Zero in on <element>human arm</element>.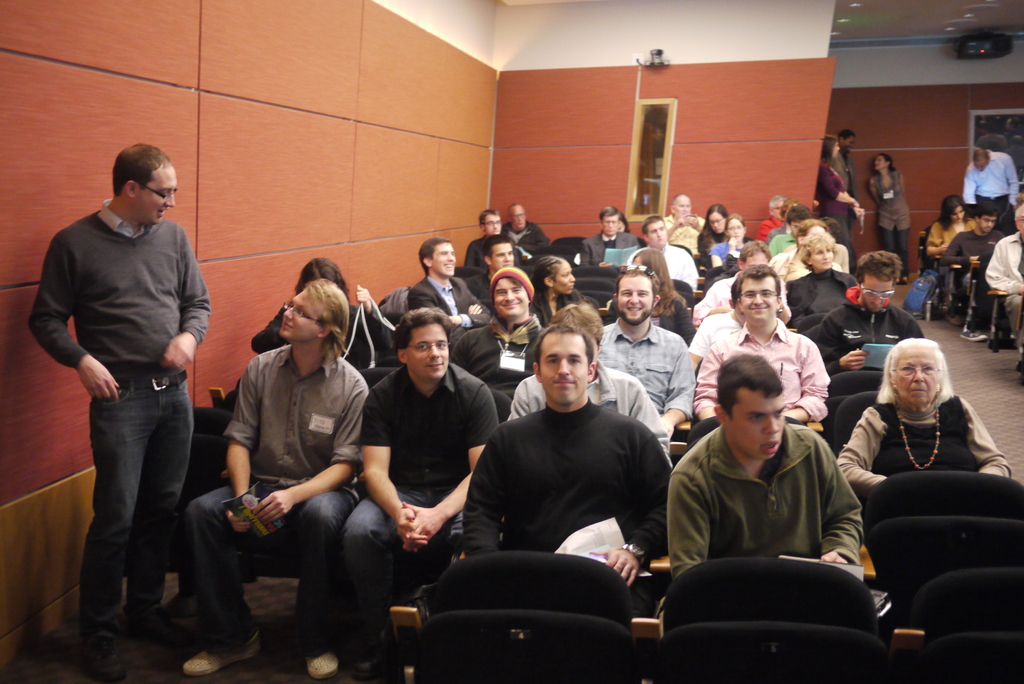
Zeroed in: 938 238 985 268.
